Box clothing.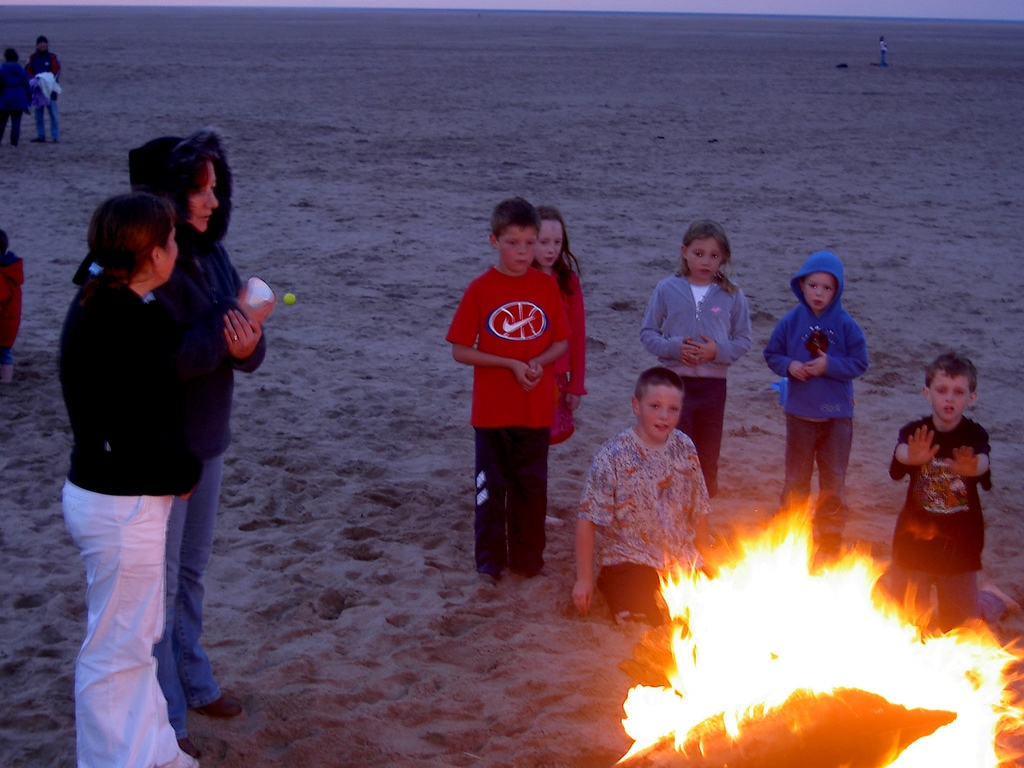
rect(121, 127, 269, 737).
